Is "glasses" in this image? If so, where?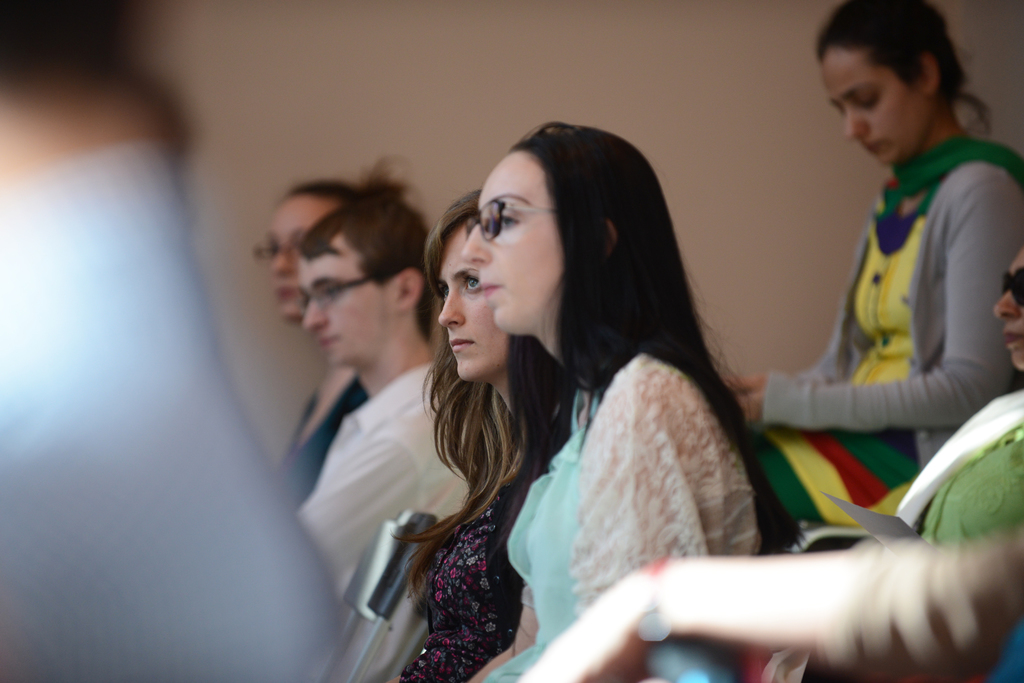
Yes, at BBox(250, 239, 305, 263).
